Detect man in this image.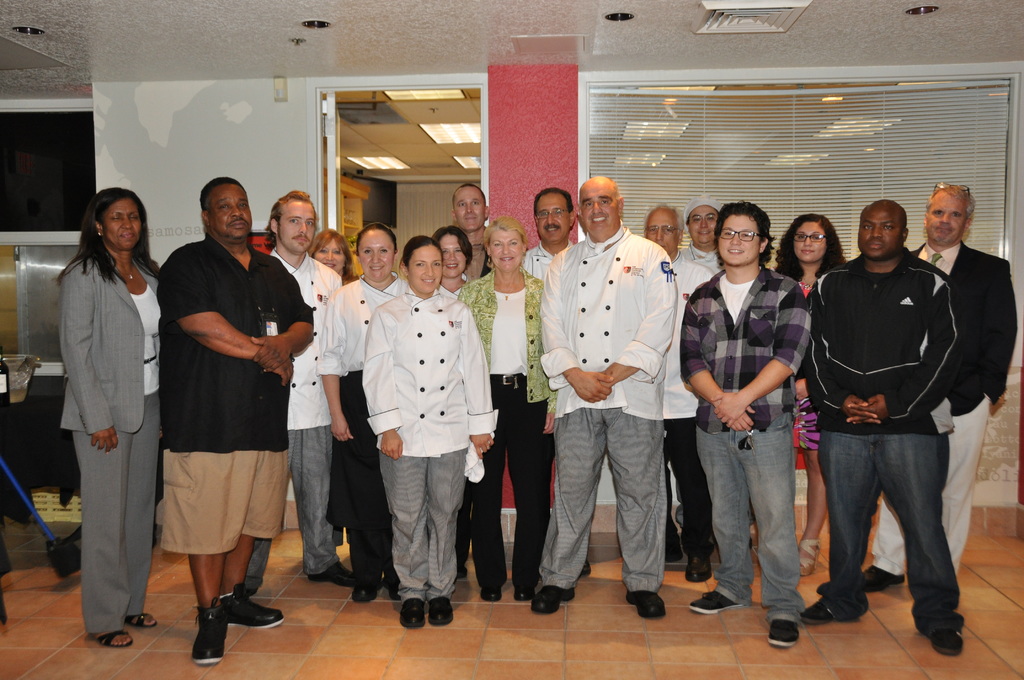
Detection: (641,203,716,582).
